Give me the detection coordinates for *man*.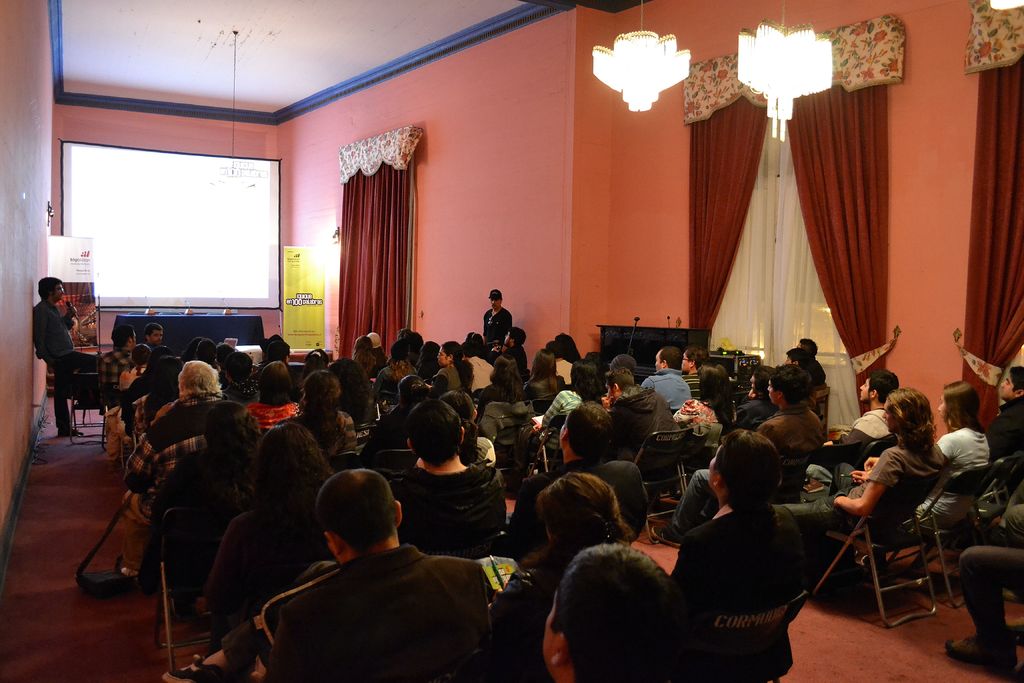
[236, 473, 511, 677].
